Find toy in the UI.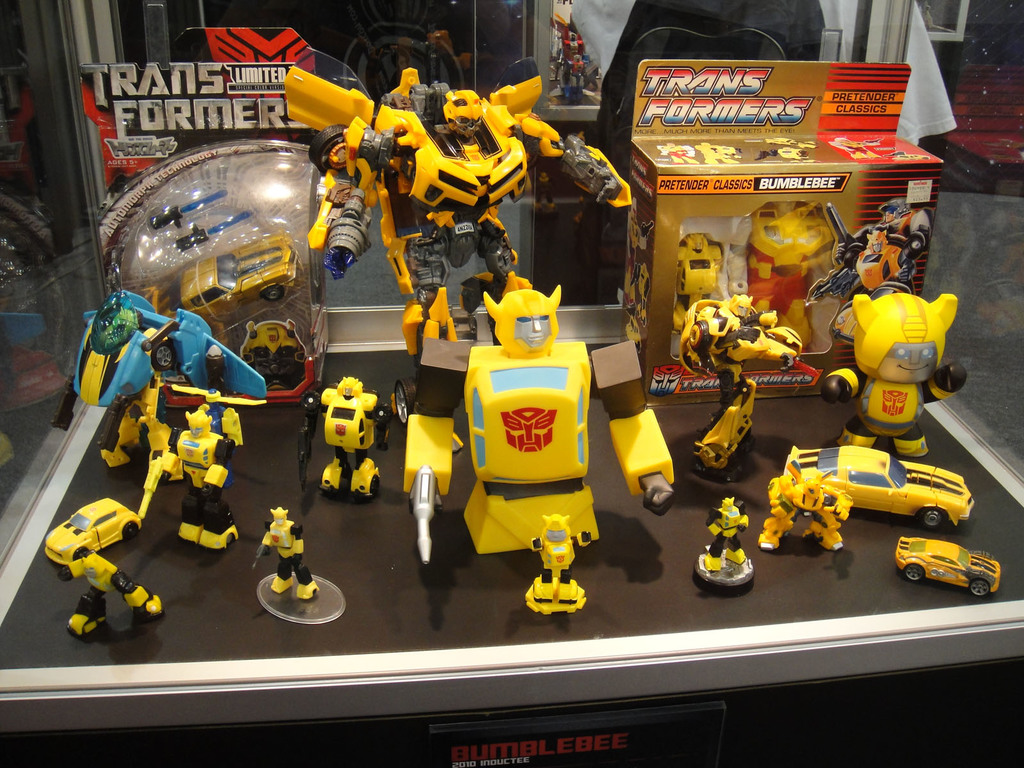
UI element at 807 228 982 456.
